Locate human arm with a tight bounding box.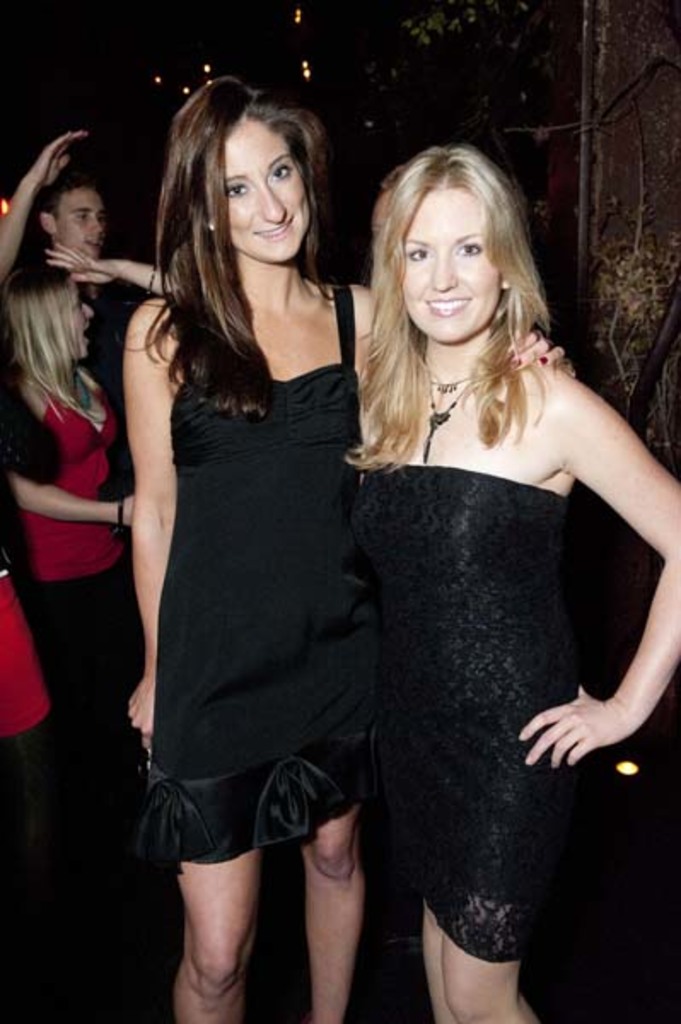
bbox=[488, 311, 577, 375].
